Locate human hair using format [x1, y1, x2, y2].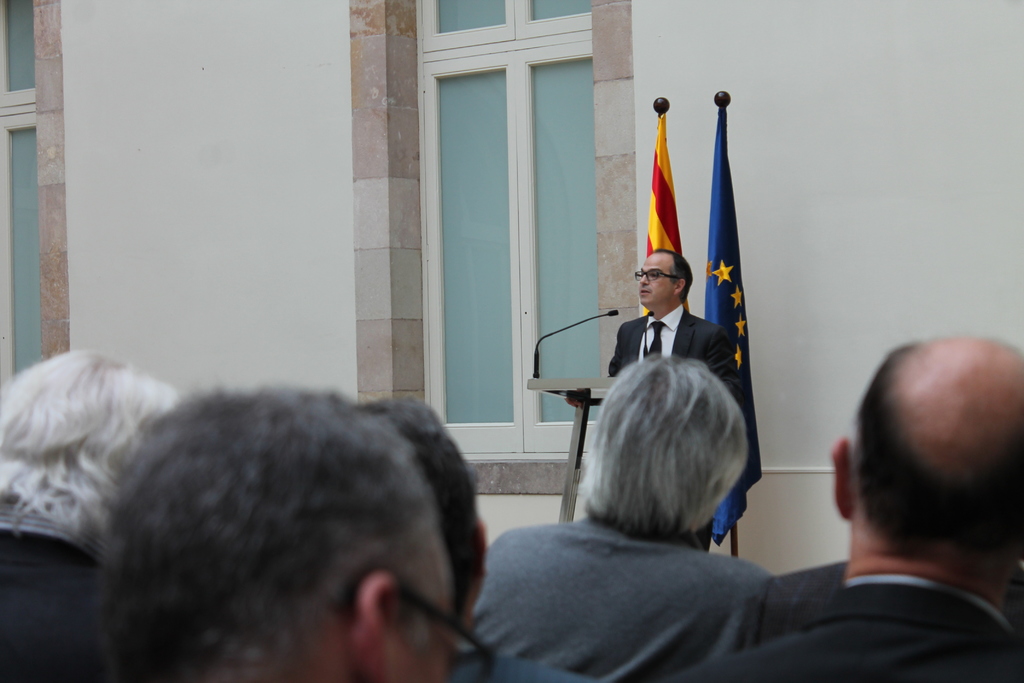
[89, 384, 451, 682].
